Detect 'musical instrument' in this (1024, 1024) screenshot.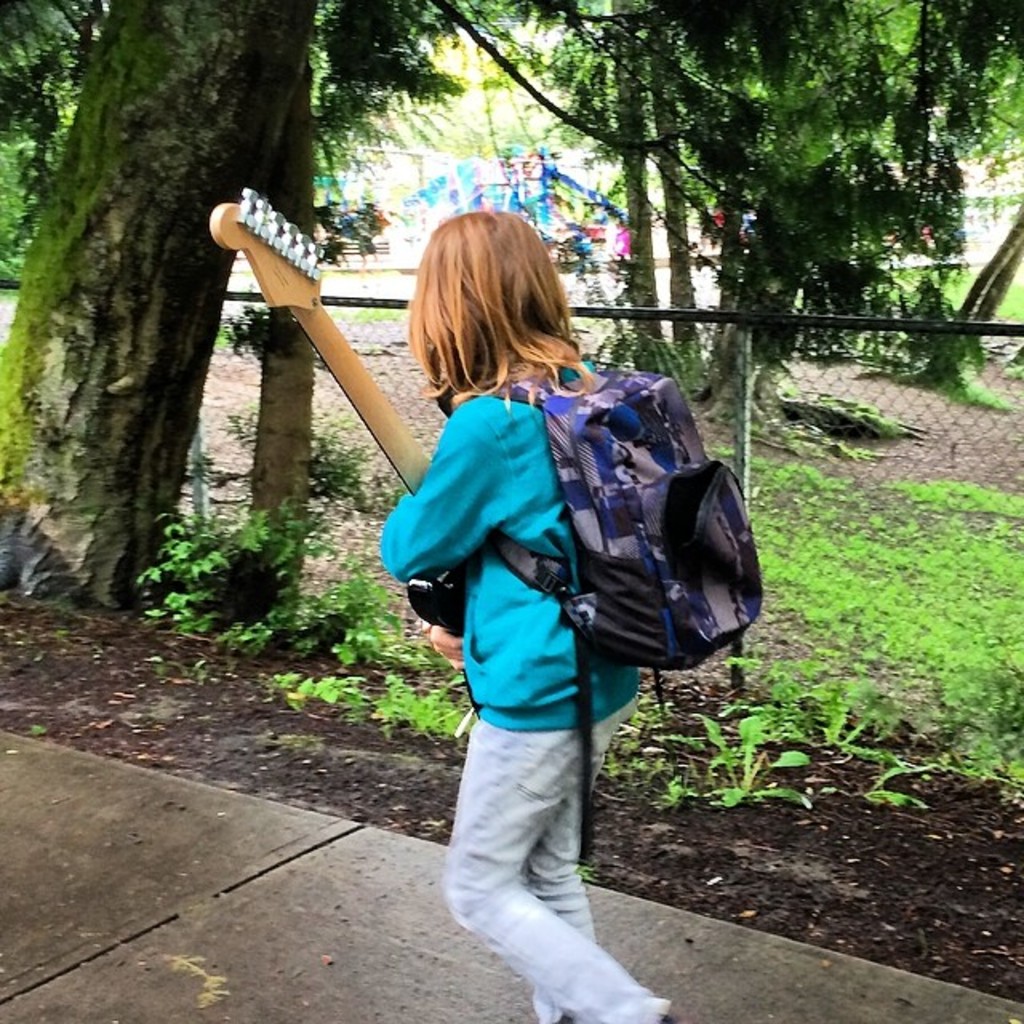
Detection: locate(203, 181, 485, 642).
